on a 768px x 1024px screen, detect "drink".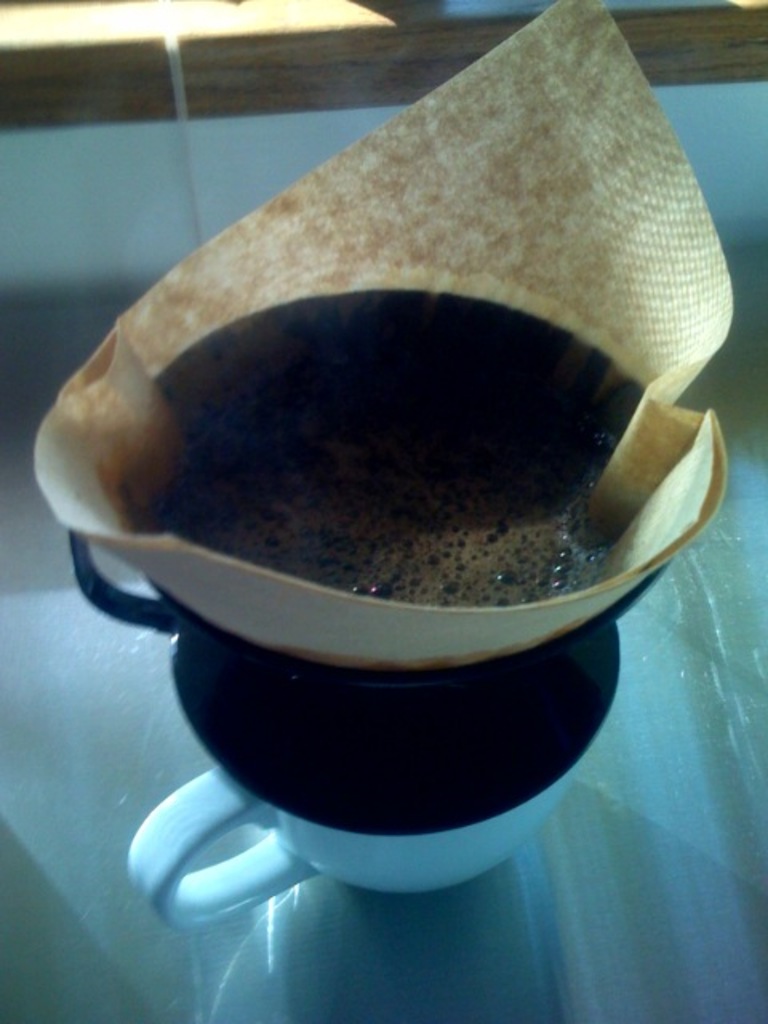
171/424/632/616.
